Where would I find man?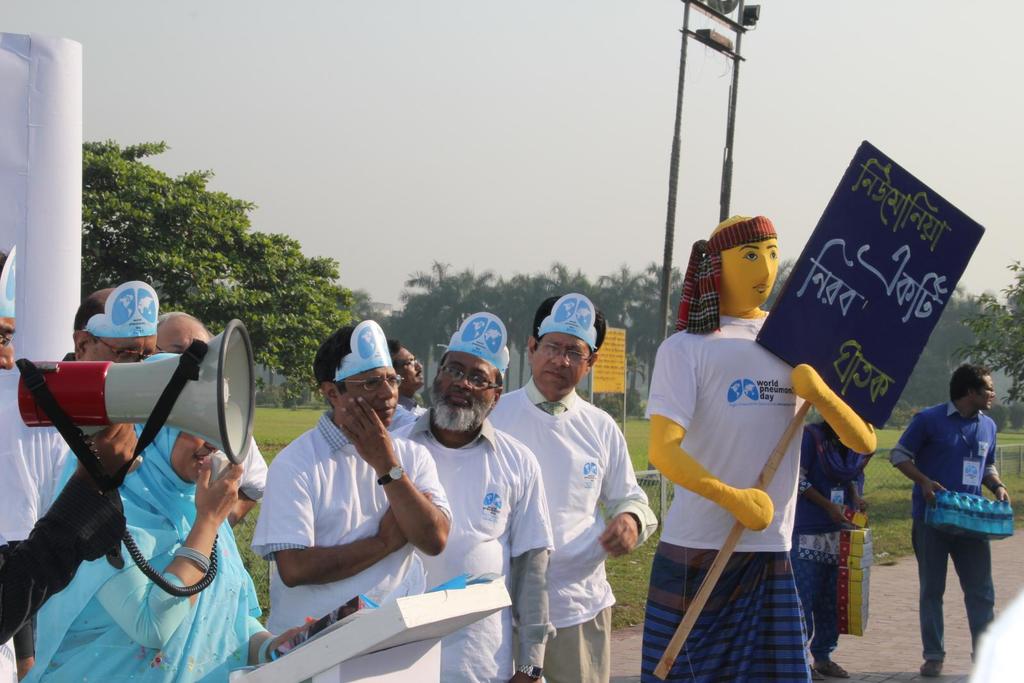
At (left=0, top=236, right=147, bottom=682).
